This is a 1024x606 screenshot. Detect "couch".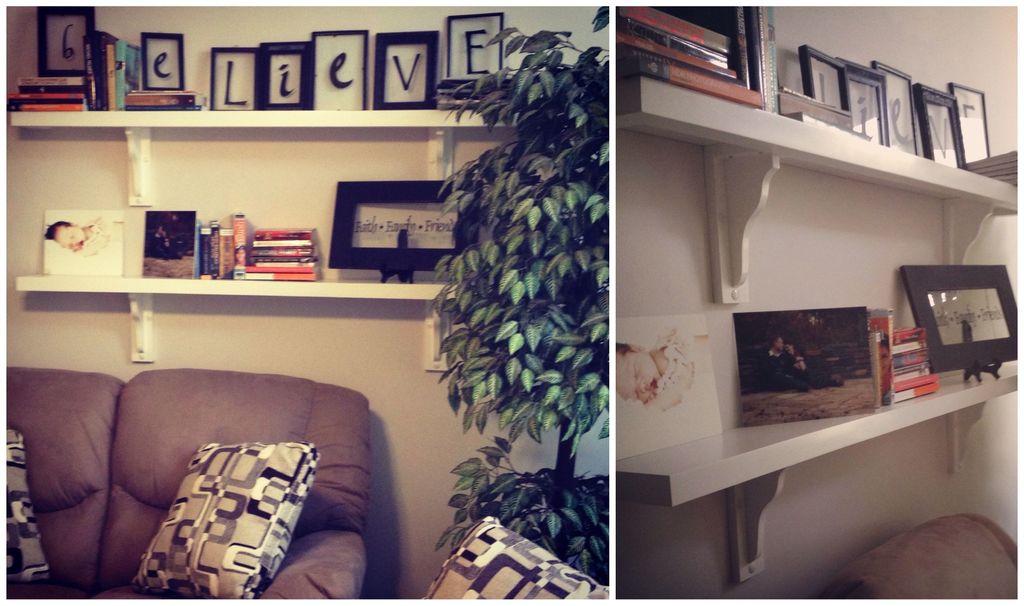
0,363,370,605.
